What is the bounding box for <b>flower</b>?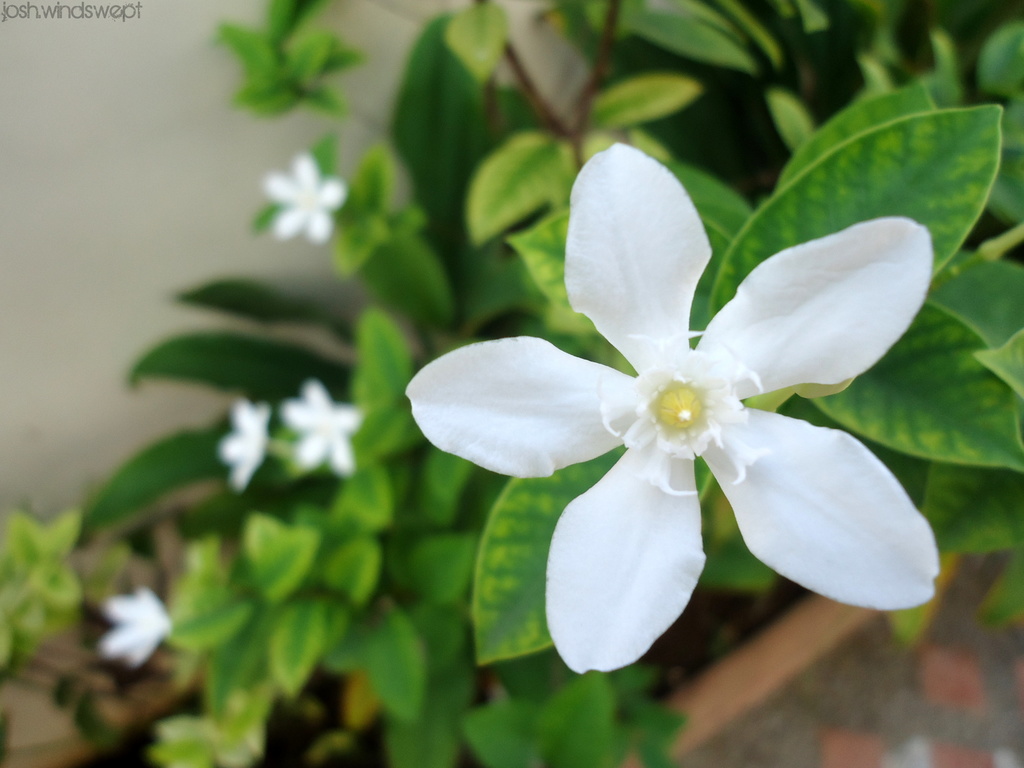
<bbox>462, 145, 1023, 667</bbox>.
